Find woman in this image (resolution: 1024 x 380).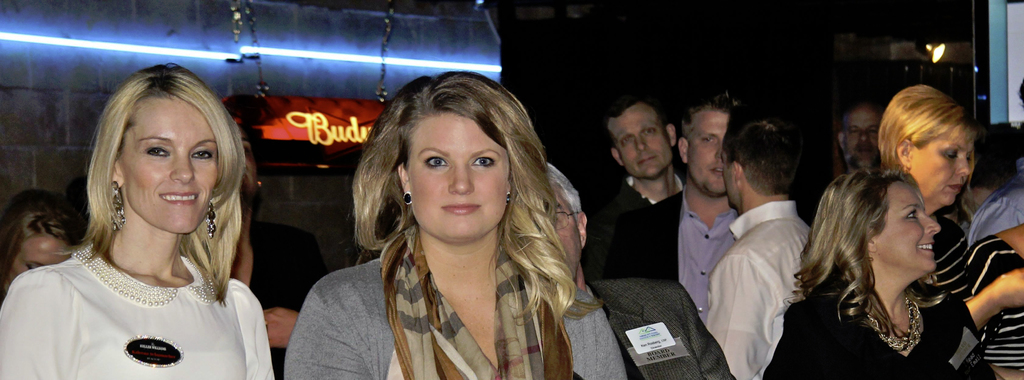
<bbox>765, 161, 985, 379</bbox>.
